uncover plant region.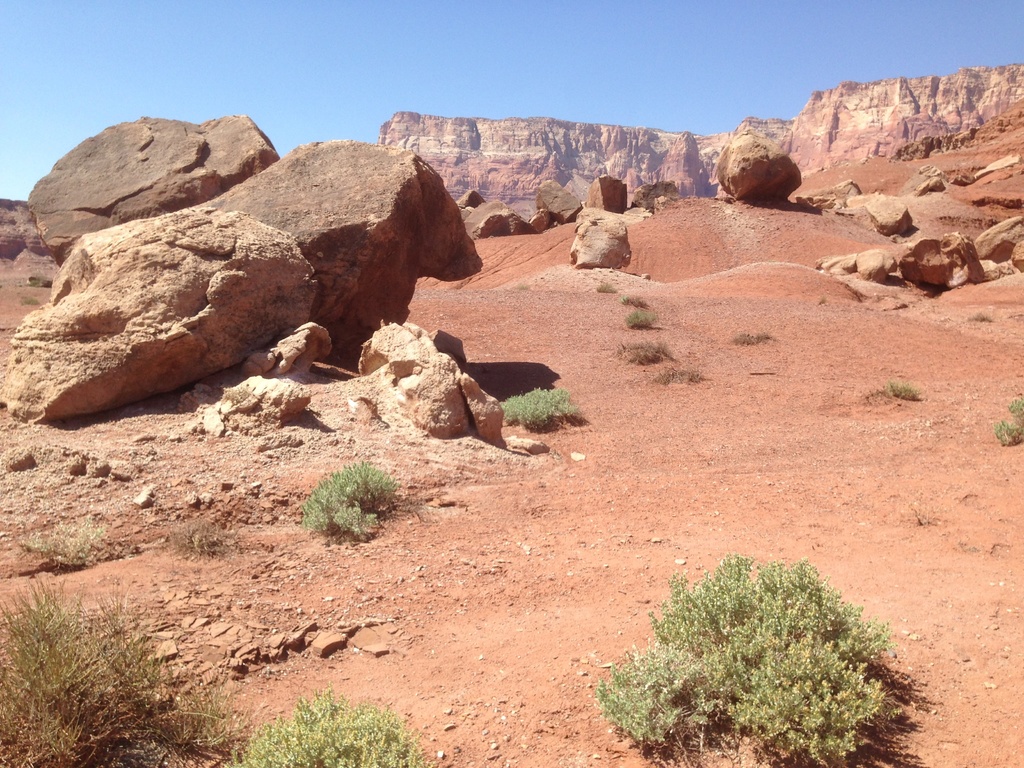
Uncovered: <box>6,506,109,567</box>.
